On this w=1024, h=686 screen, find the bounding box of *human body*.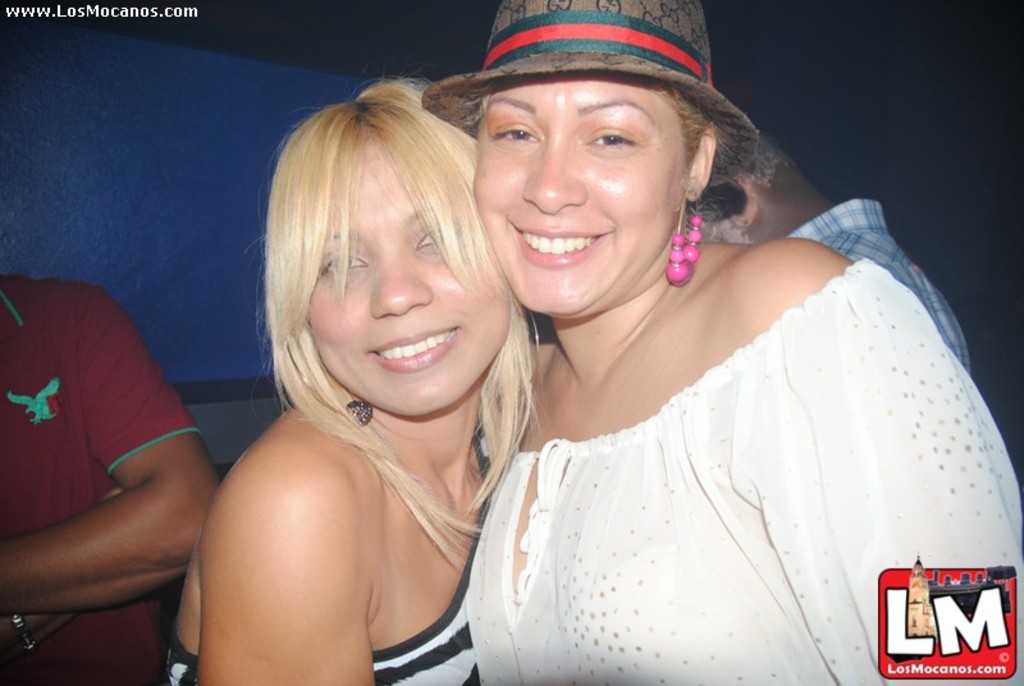
Bounding box: (466,237,1023,685).
